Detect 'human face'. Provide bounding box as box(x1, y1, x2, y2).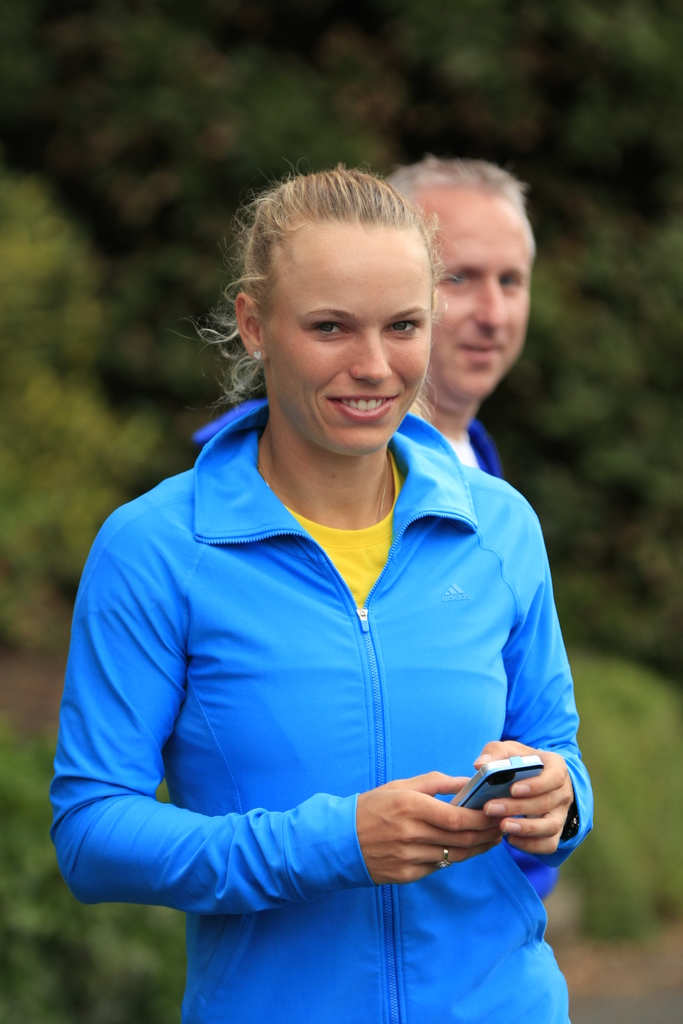
box(410, 190, 539, 393).
